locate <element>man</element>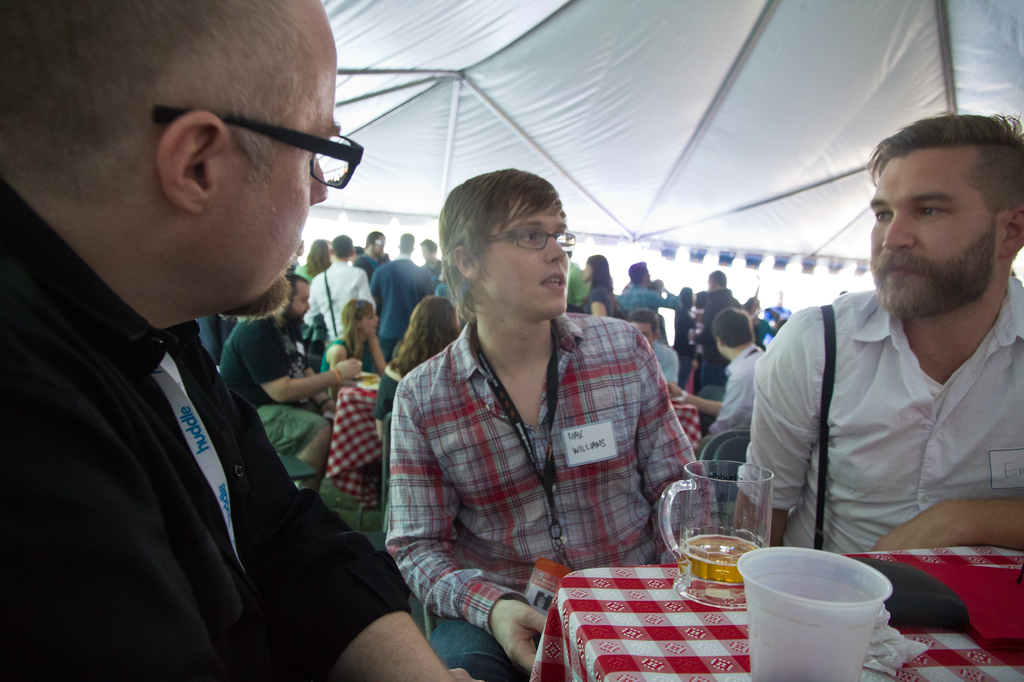
[left=0, top=0, right=469, bottom=681]
